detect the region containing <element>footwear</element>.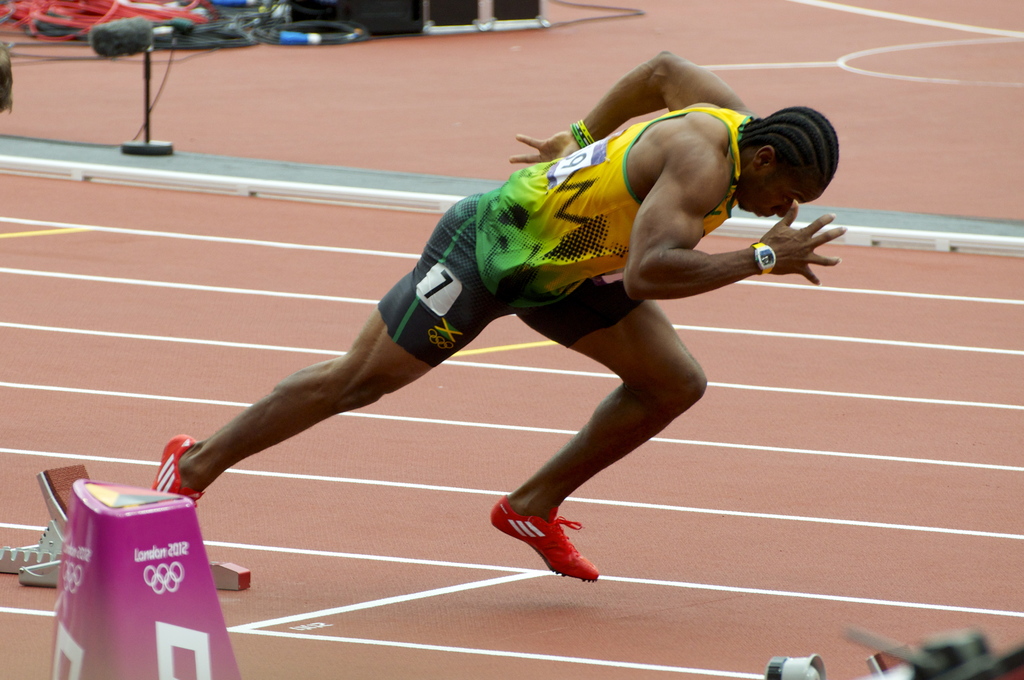
l=148, t=430, r=209, b=517.
